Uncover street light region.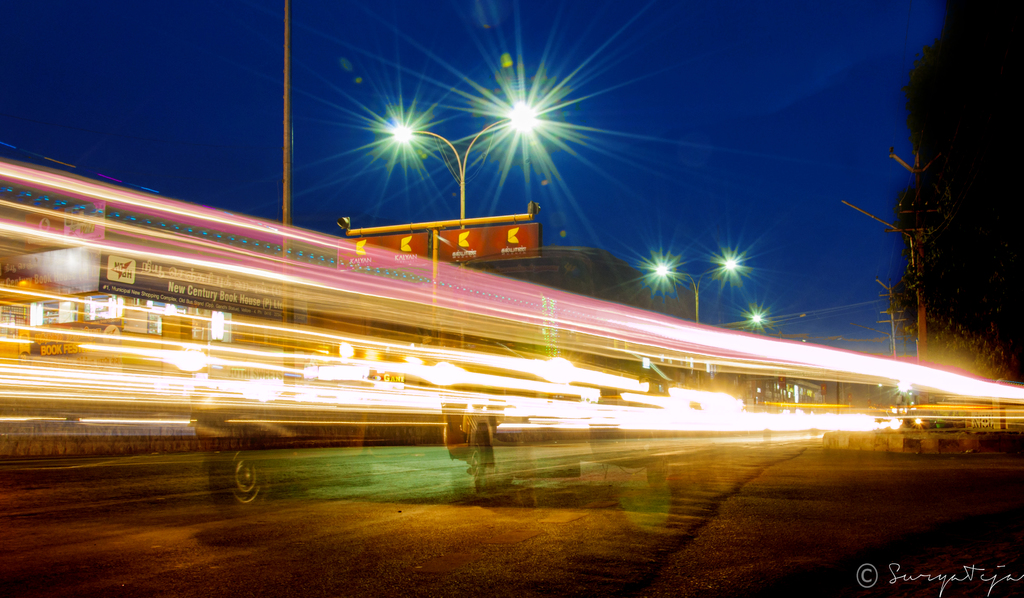
Uncovered: {"left": 840, "top": 198, "right": 924, "bottom": 363}.
